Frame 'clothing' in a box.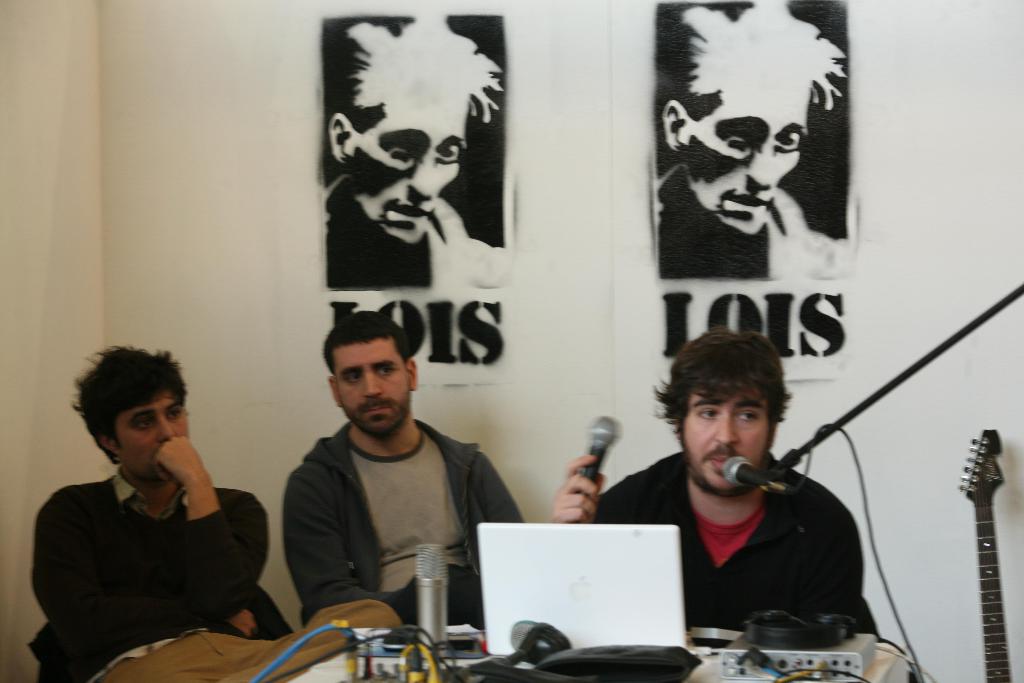
[x1=593, y1=452, x2=879, y2=644].
